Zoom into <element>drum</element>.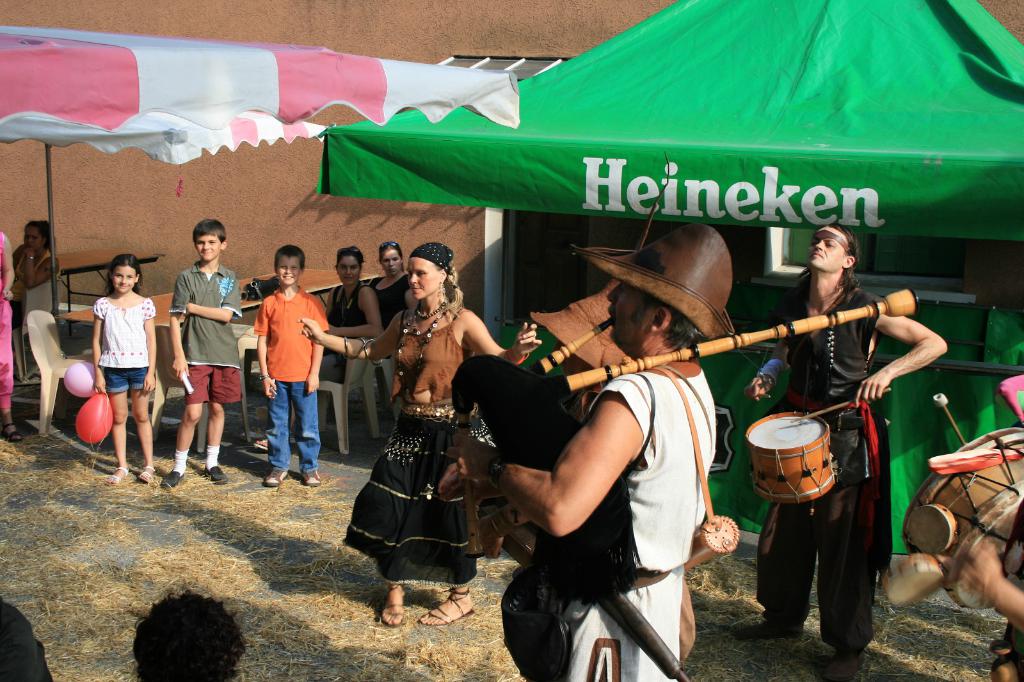
Zoom target: l=906, t=501, r=959, b=553.
